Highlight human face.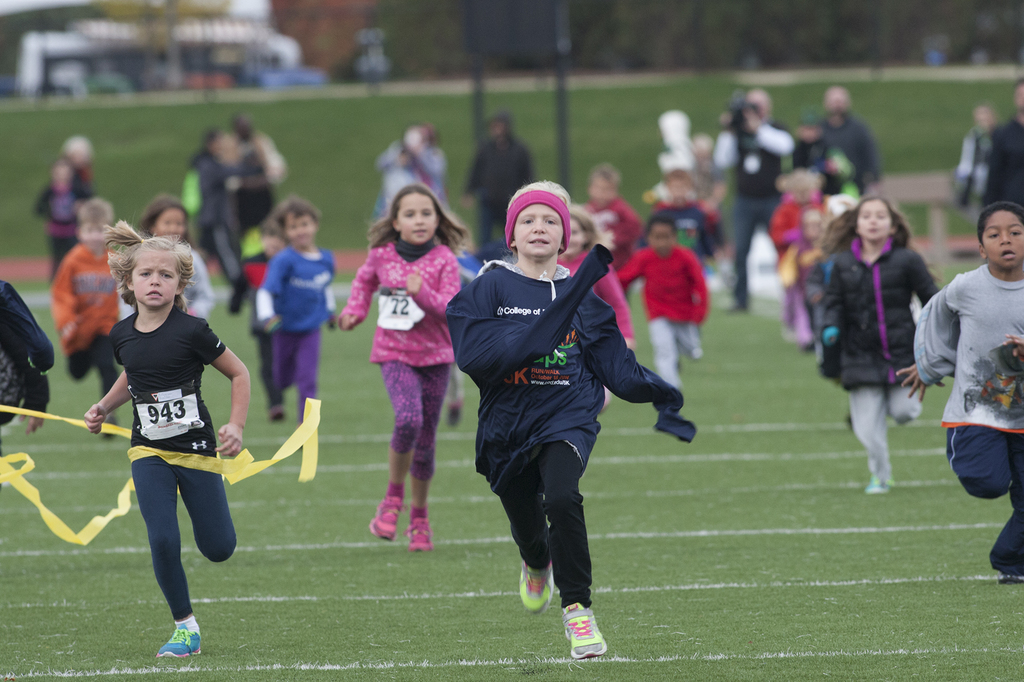
Highlighted region: <box>152,208,188,237</box>.
